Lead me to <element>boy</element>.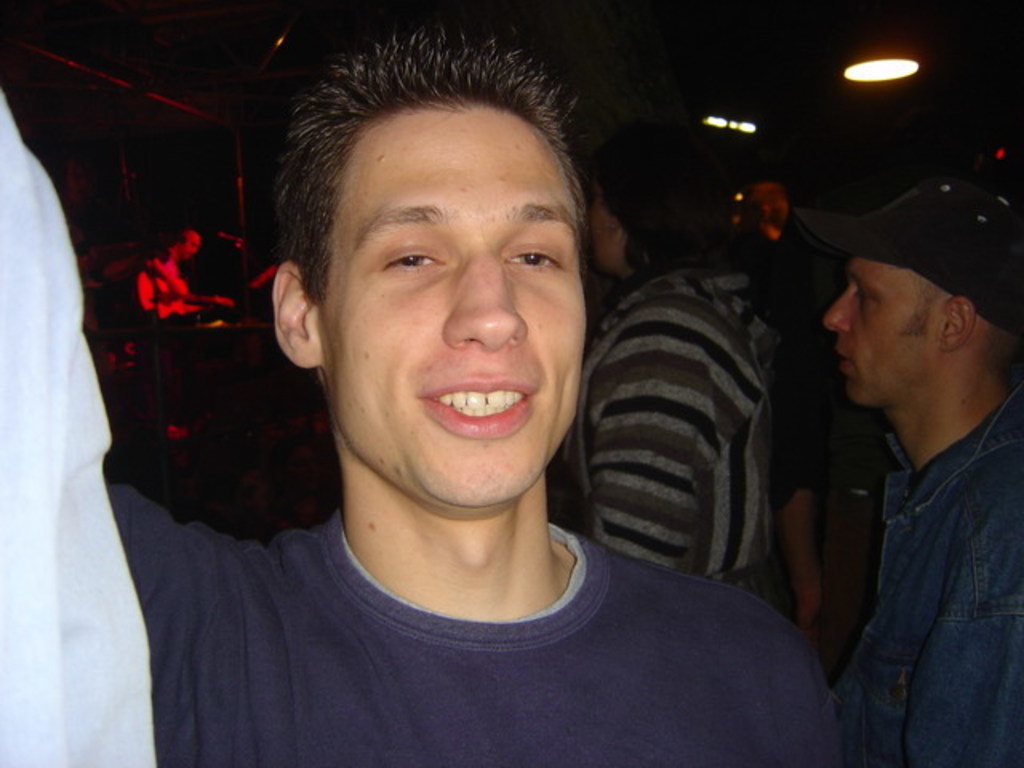
Lead to 109/21/842/760.
